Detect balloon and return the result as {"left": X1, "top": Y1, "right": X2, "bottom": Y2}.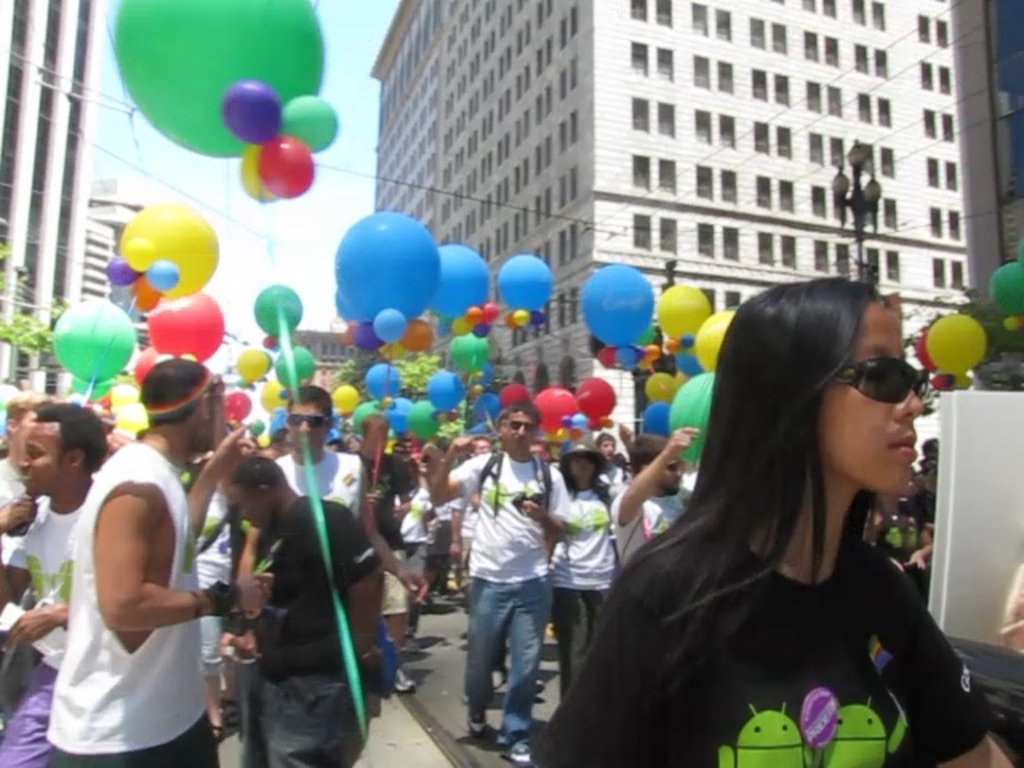
{"left": 259, "top": 286, "right": 299, "bottom": 334}.
